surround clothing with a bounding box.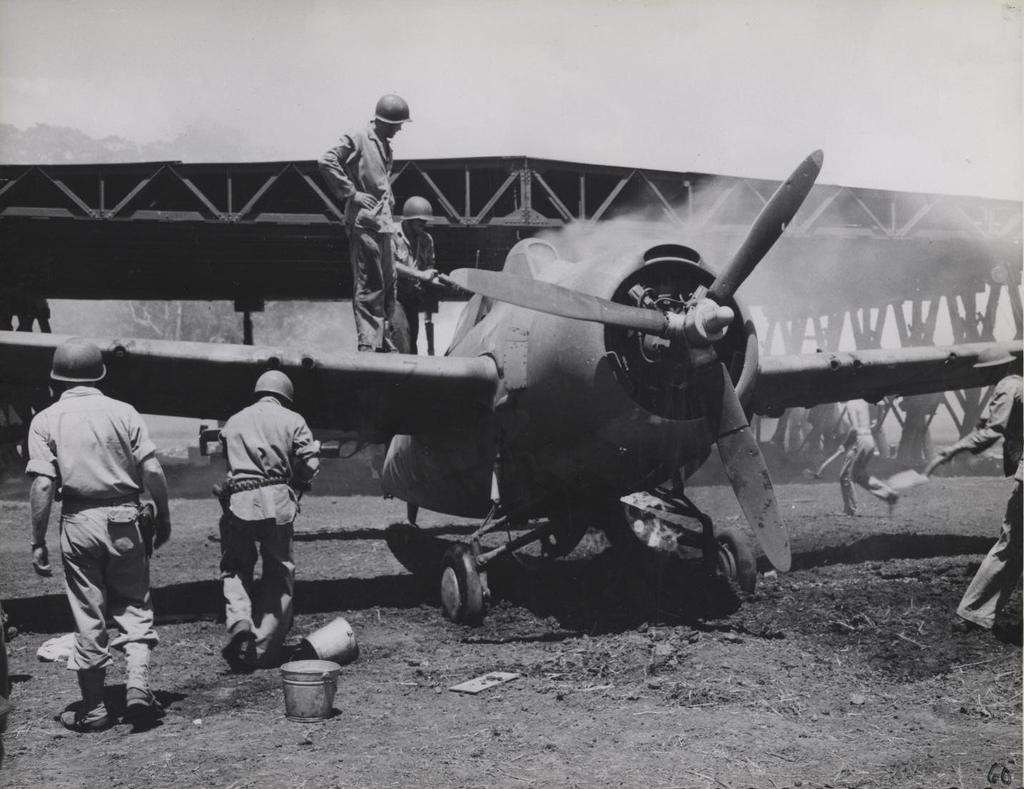
{"x1": 839, "y1": 428, "x2": 895, "y2": 514}.
